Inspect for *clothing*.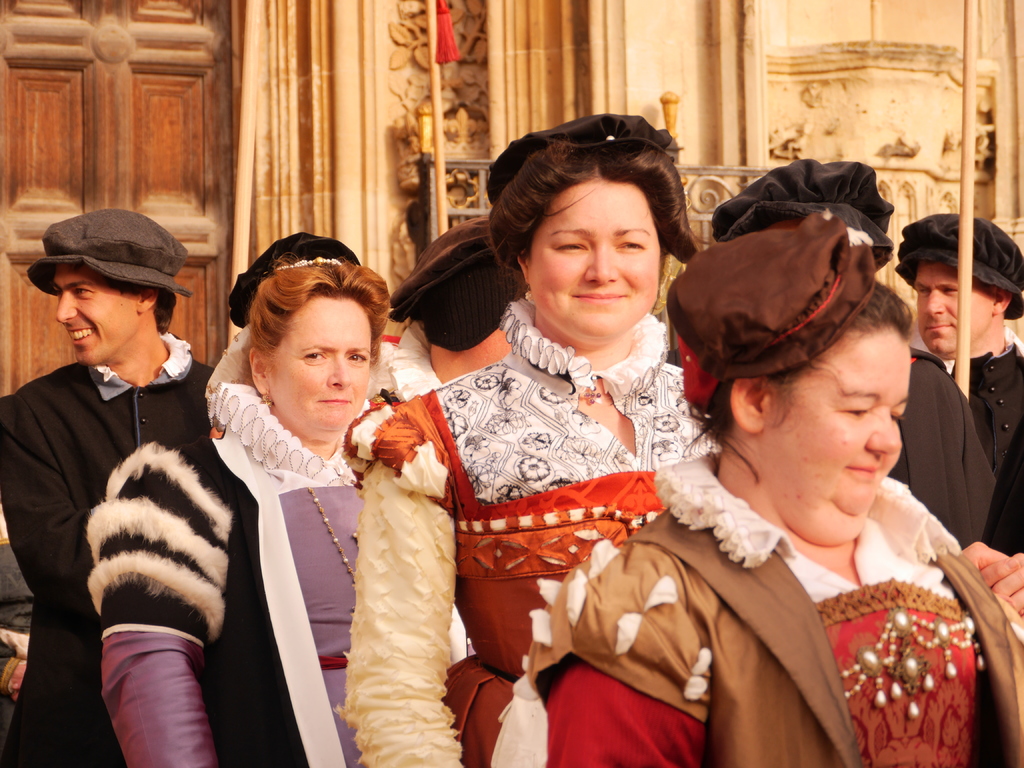
Inspection: bbox=[868, 346, 1004, 547].
